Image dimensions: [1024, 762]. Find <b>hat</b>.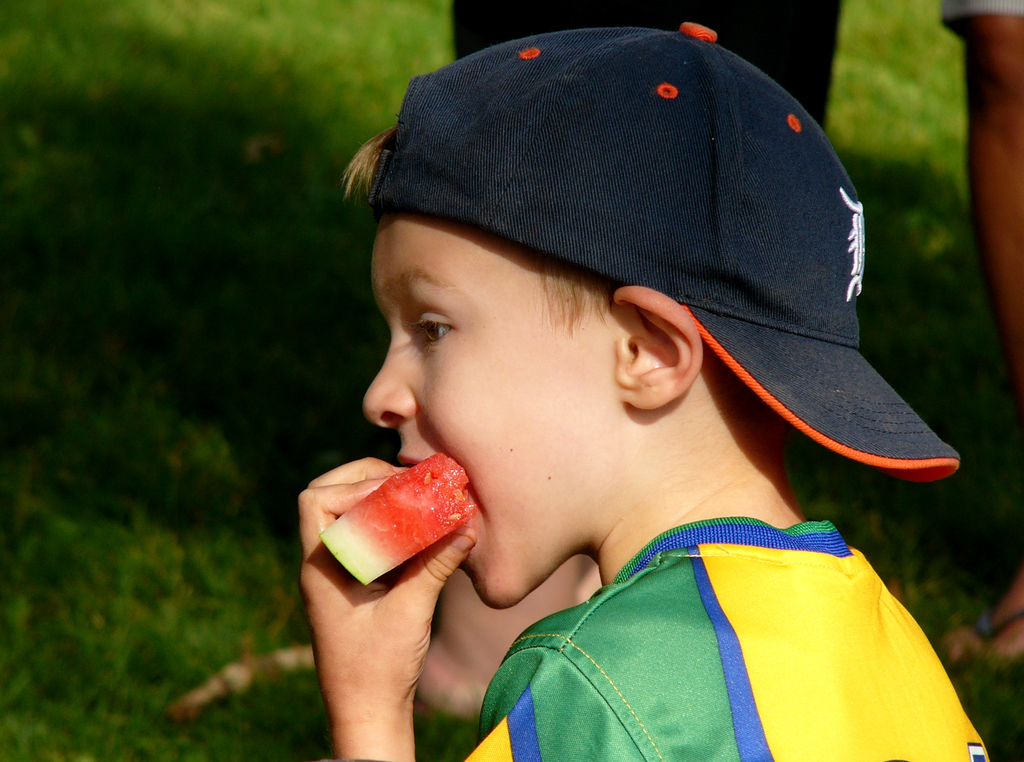
(x1=367, y1=19, x2=955, y2=480).
